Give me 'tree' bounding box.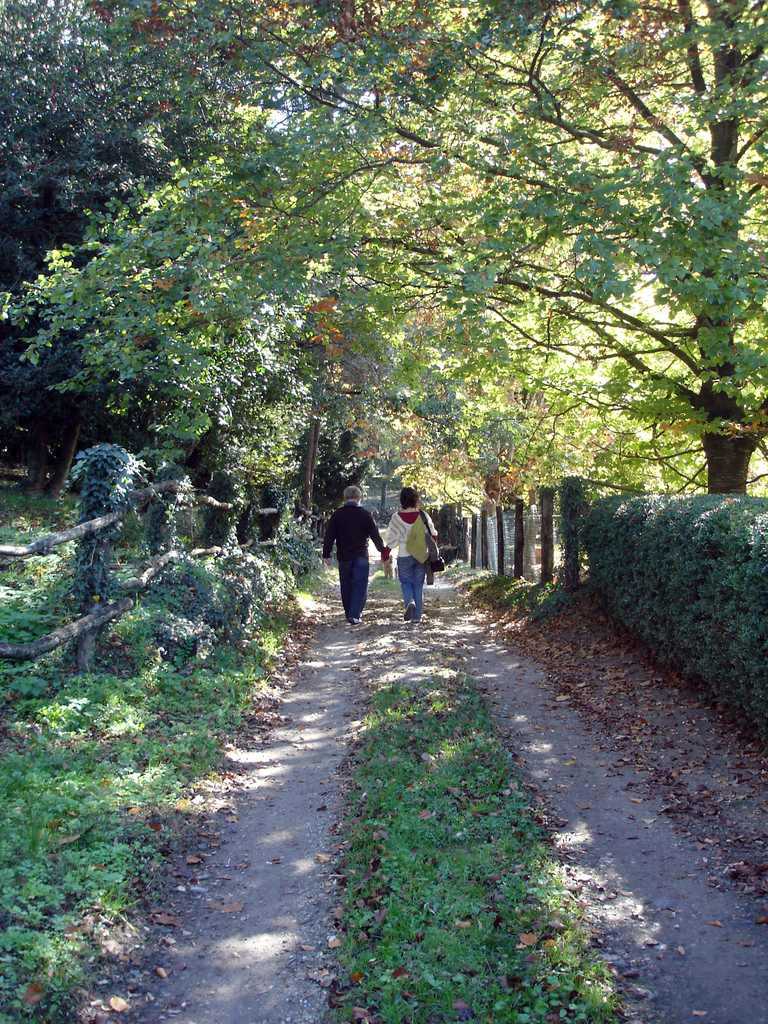
detection(0, 0, 767, 500).
